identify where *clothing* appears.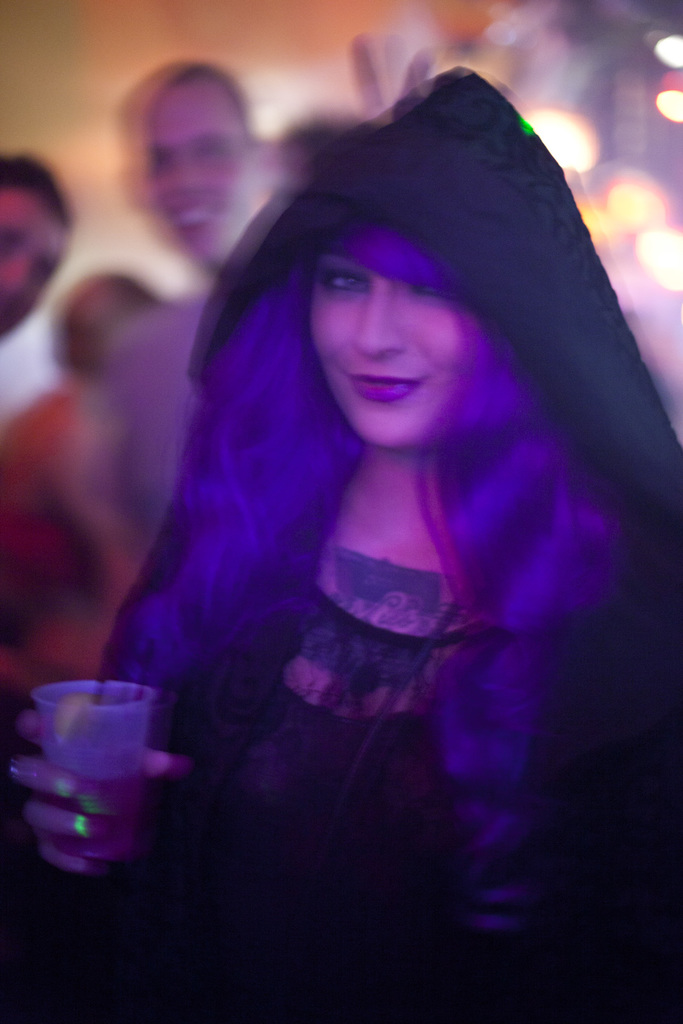
Appears at Rect(97, 296, 202, 557).
